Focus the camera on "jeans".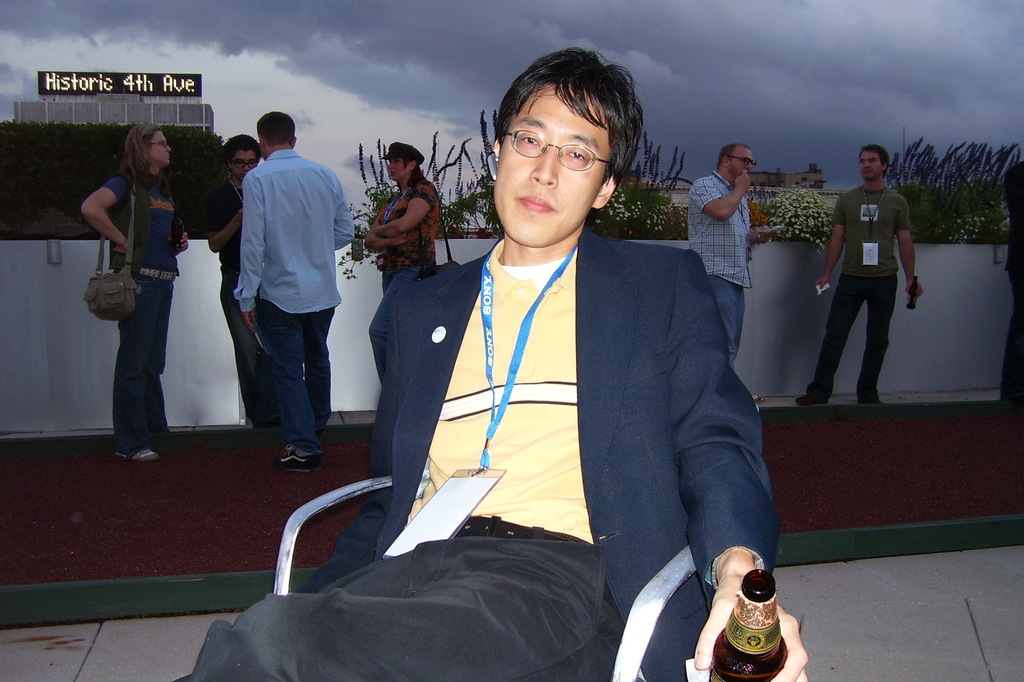
Focus region: [805, 277, 900, 394].
